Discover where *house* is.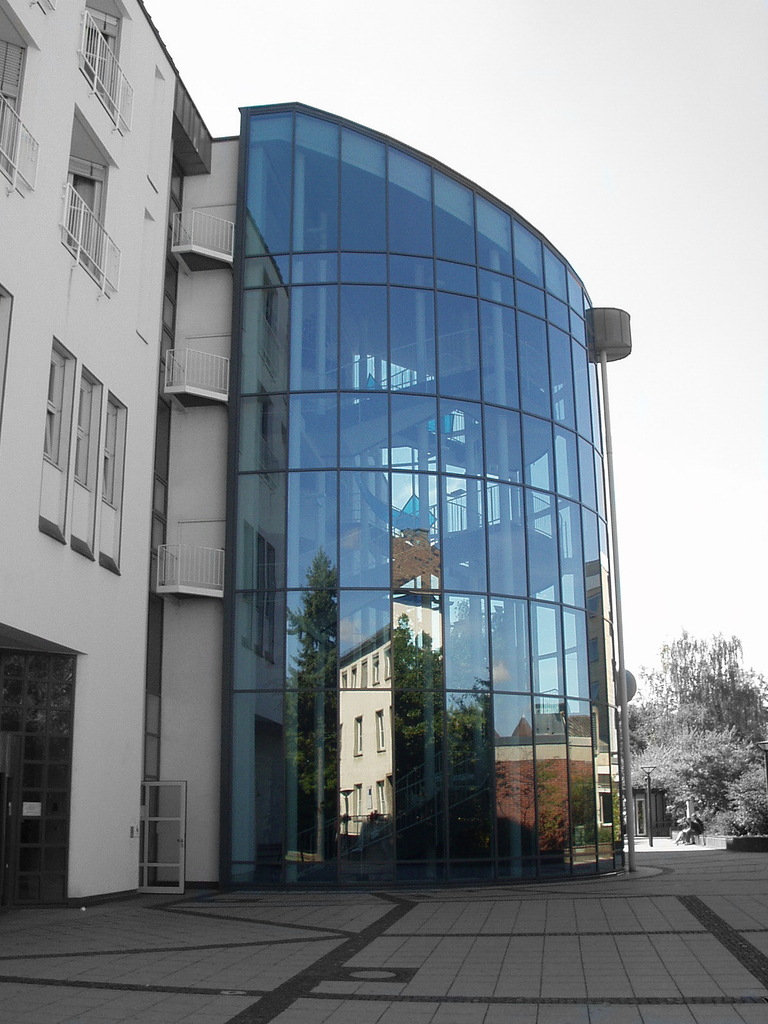
Discovered at {"left": 394, "top": 526, "right": 441, "bottom": 640}.
